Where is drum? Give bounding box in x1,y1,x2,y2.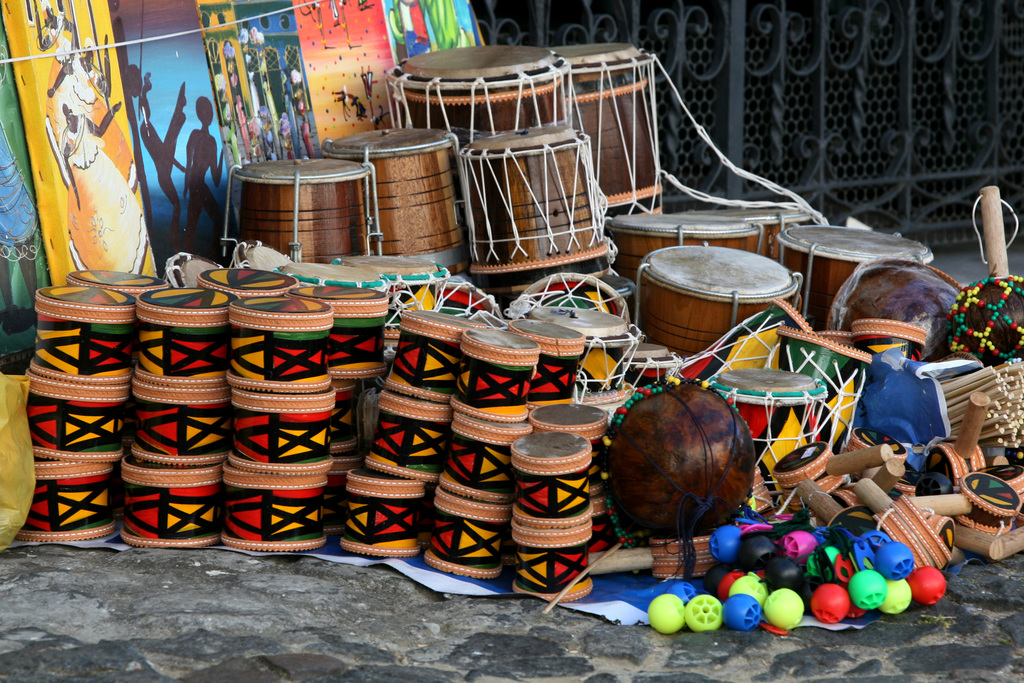
225,152,400,268.
